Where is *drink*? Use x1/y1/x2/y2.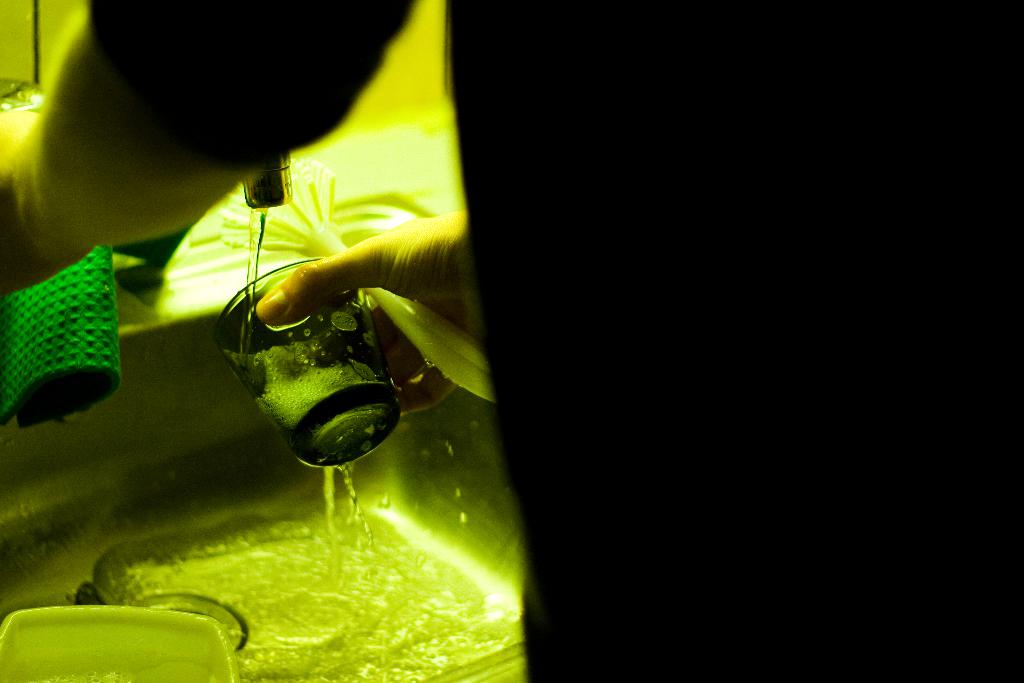
212/254/393/468.
